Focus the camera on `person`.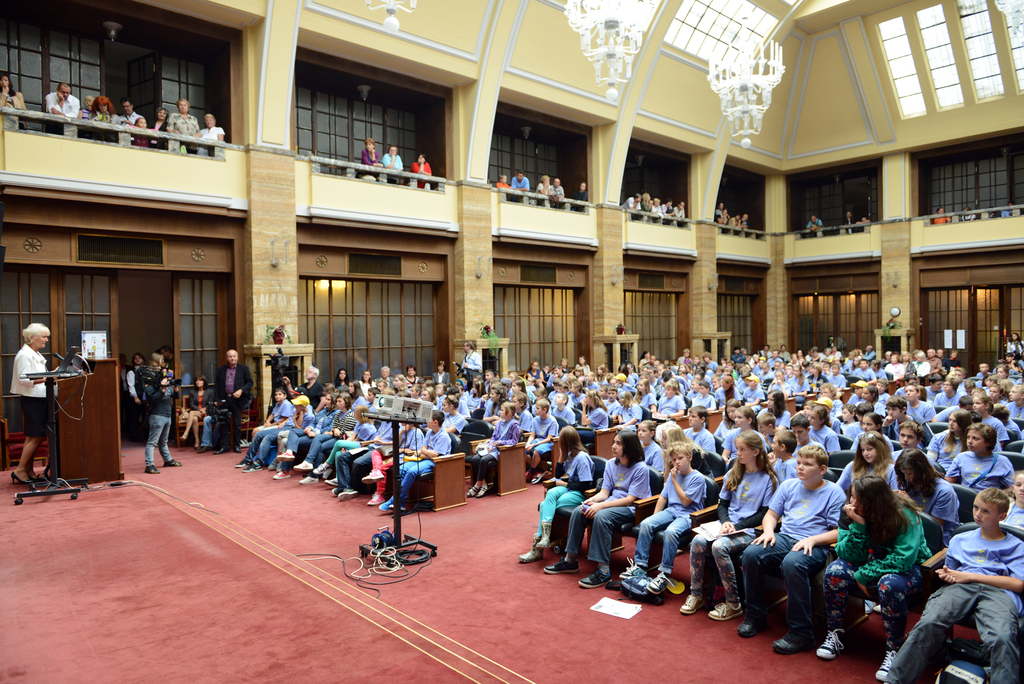
Focus region: pyautogui.locateOnScreen(376, 141, 410, 178).
